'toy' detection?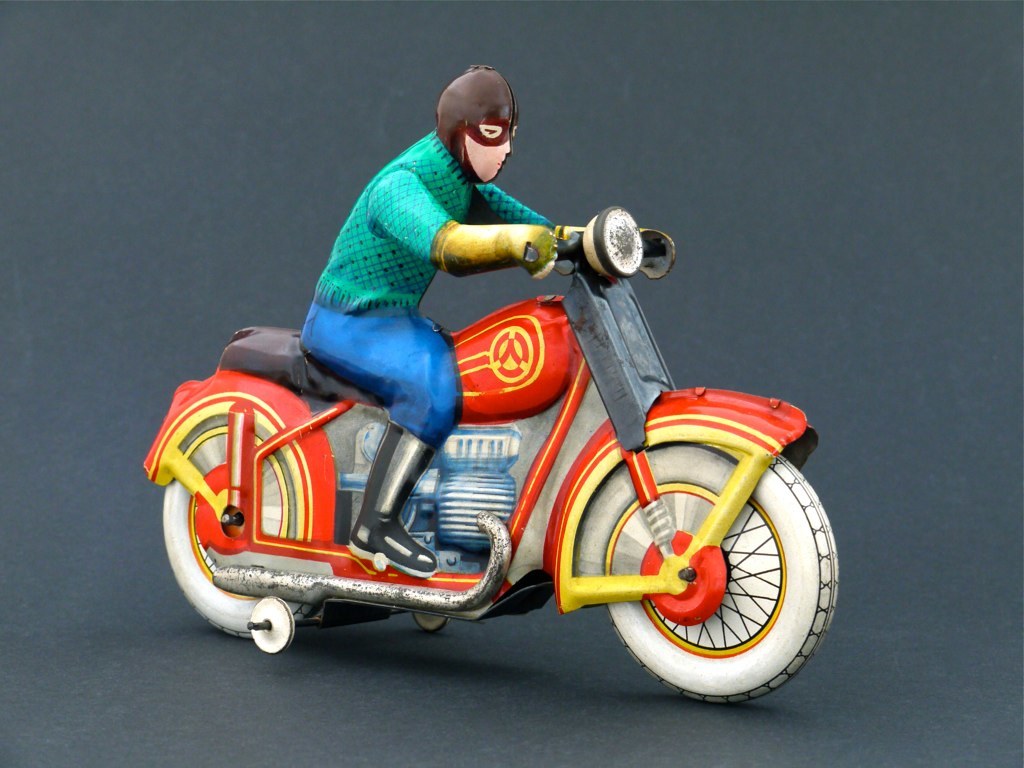
region(143, 162, 798, 671)
